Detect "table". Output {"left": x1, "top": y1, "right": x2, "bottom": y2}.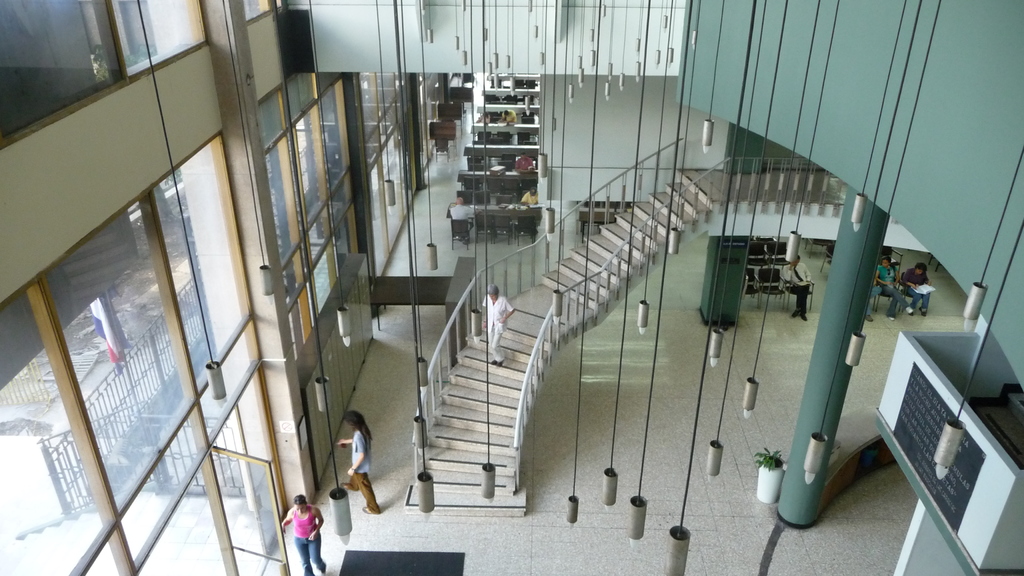
{"left": 460, "top": 167, "right": 534, "bottom": 192}.
